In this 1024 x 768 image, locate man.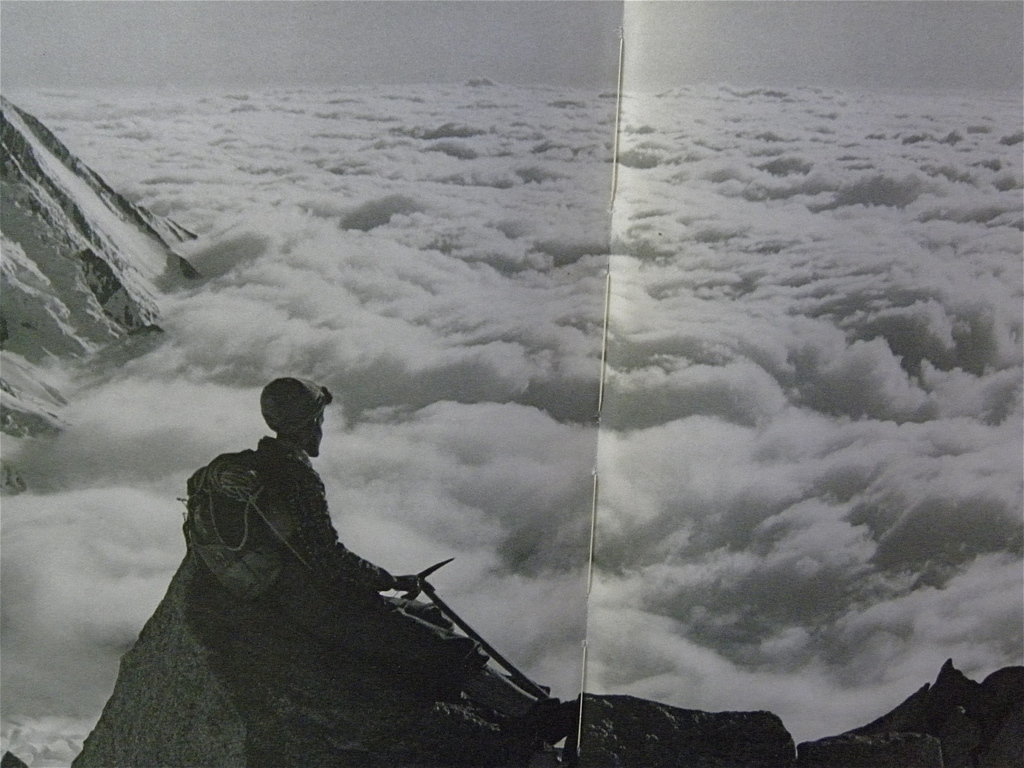
Bounding box: bbox=(175, 365, 608, 747).
